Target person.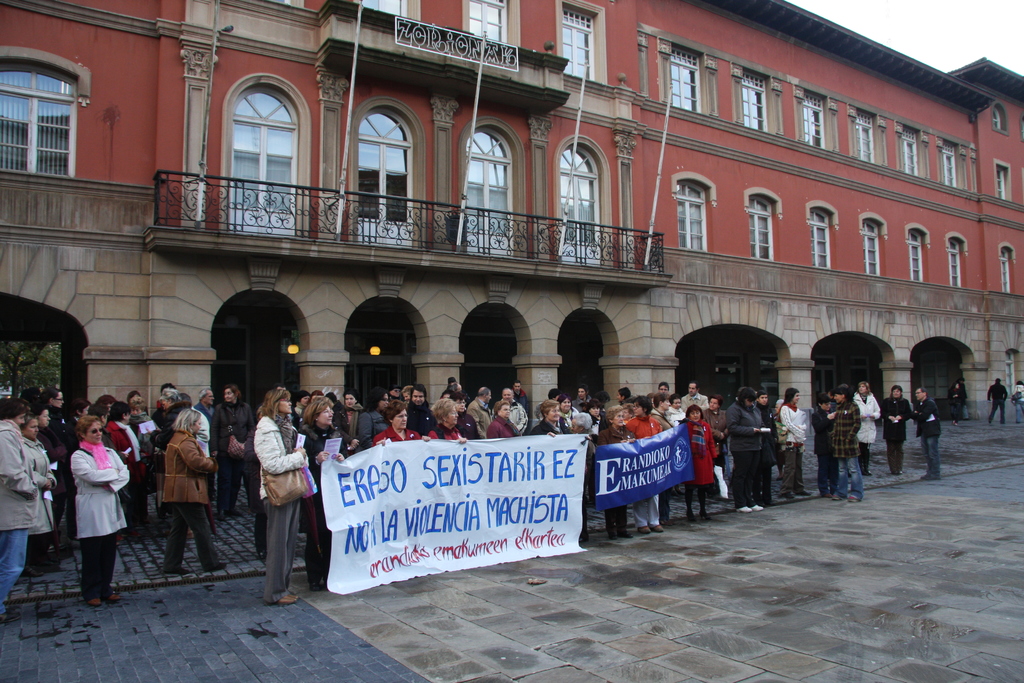
Target region: 985/378/1009/427.
